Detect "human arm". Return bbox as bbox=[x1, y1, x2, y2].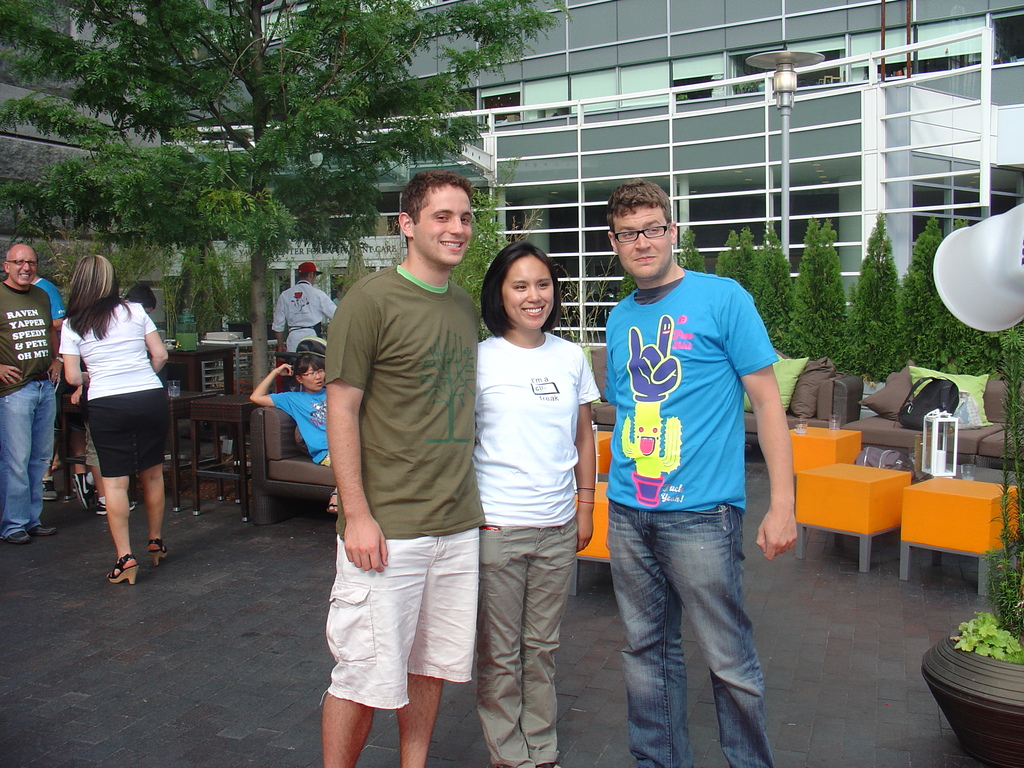
bbox=[58, 320, 93, 386].
